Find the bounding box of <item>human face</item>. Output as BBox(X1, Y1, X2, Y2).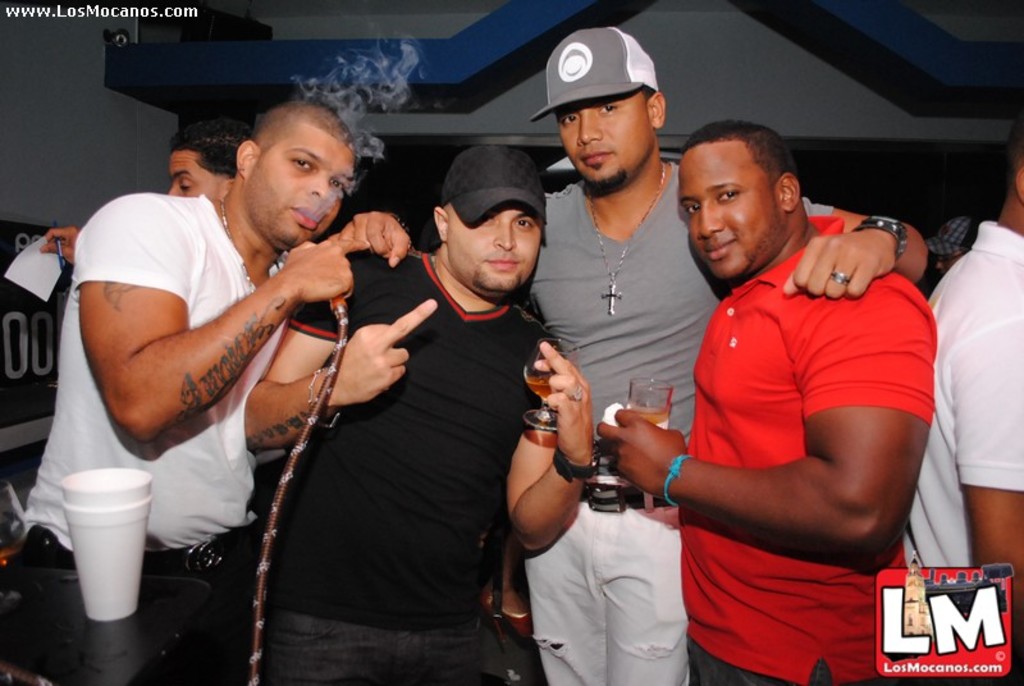
BBox(677, 152, 773, 273).
